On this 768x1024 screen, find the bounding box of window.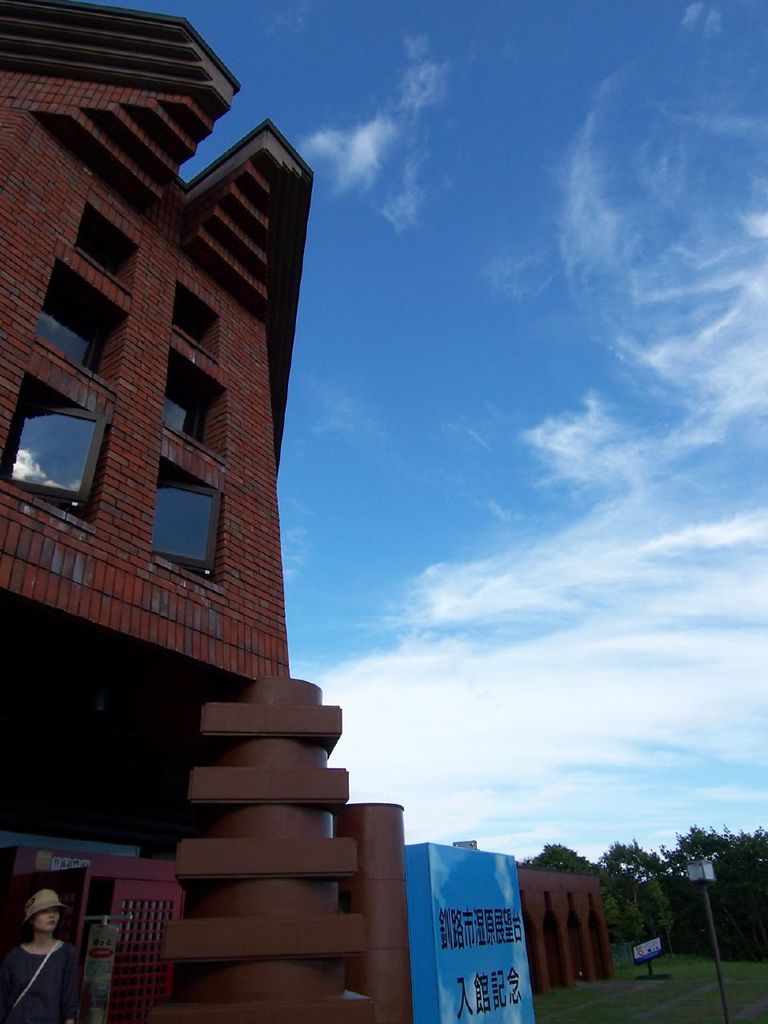
Bounding box: bbox=(165, 357, 234, 450).
